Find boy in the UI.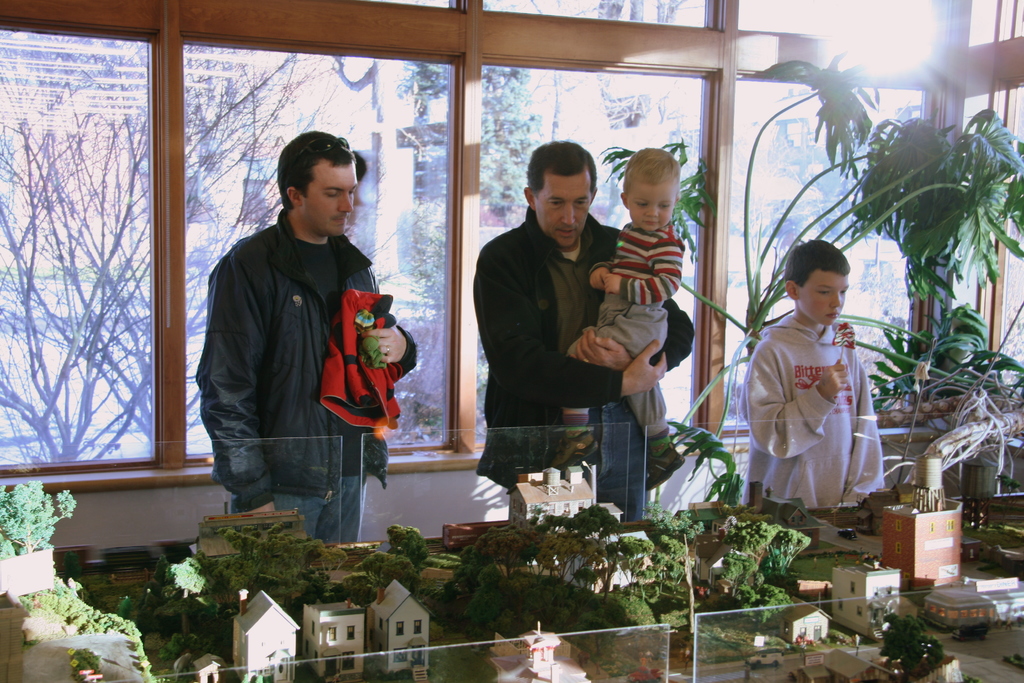
UI element at rect(554, 143, 687, 493).
